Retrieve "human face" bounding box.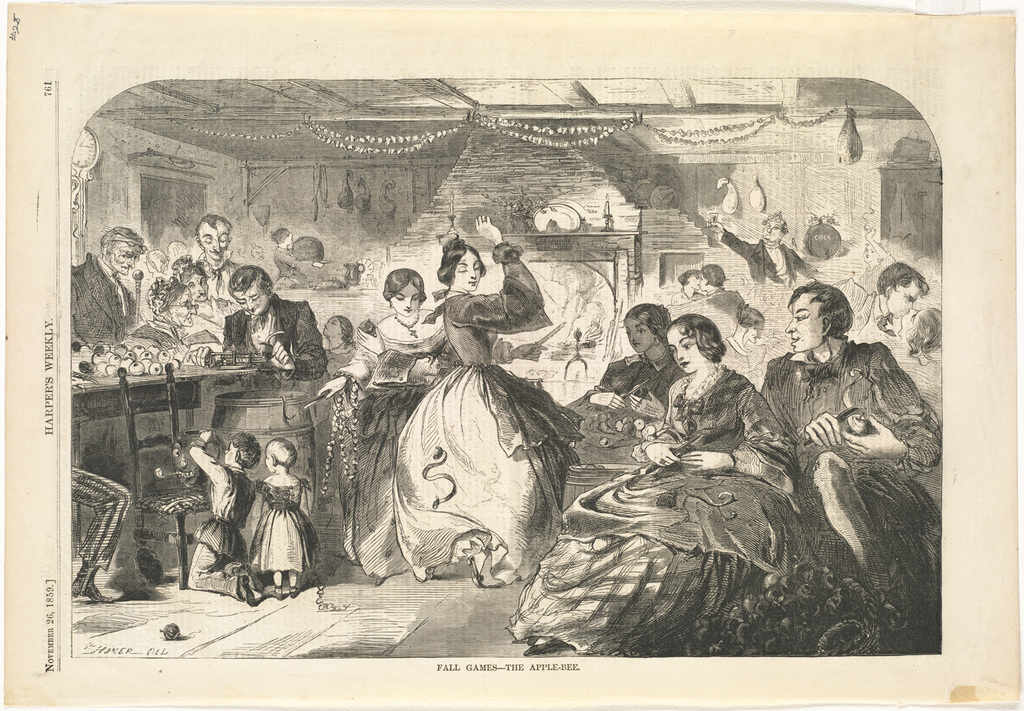
Bounding box: [169, 286, 196, 327].
